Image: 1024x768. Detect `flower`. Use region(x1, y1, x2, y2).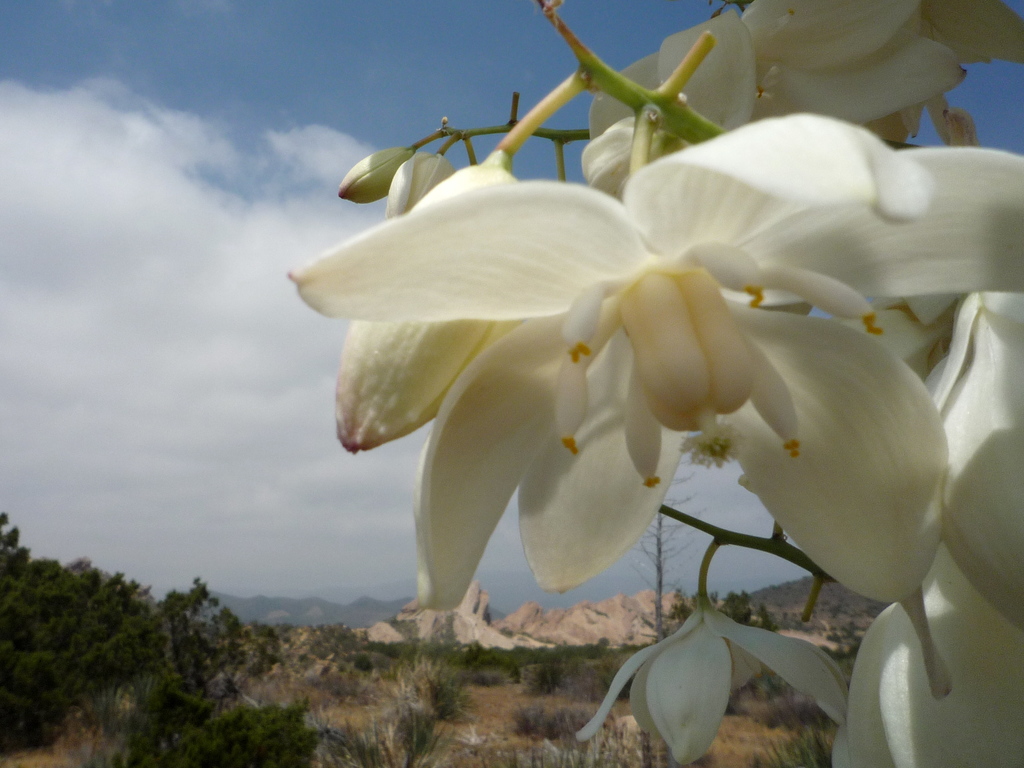
region(822, 291, 1023, 767).
